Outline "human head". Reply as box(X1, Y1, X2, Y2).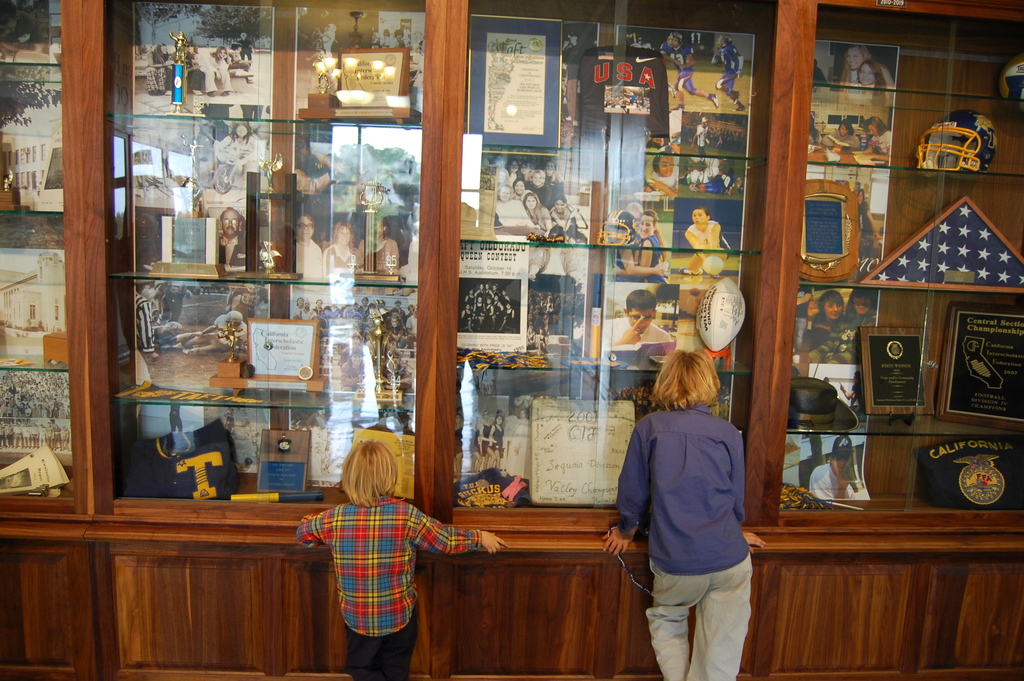
box(828, 434, 852, 482).
